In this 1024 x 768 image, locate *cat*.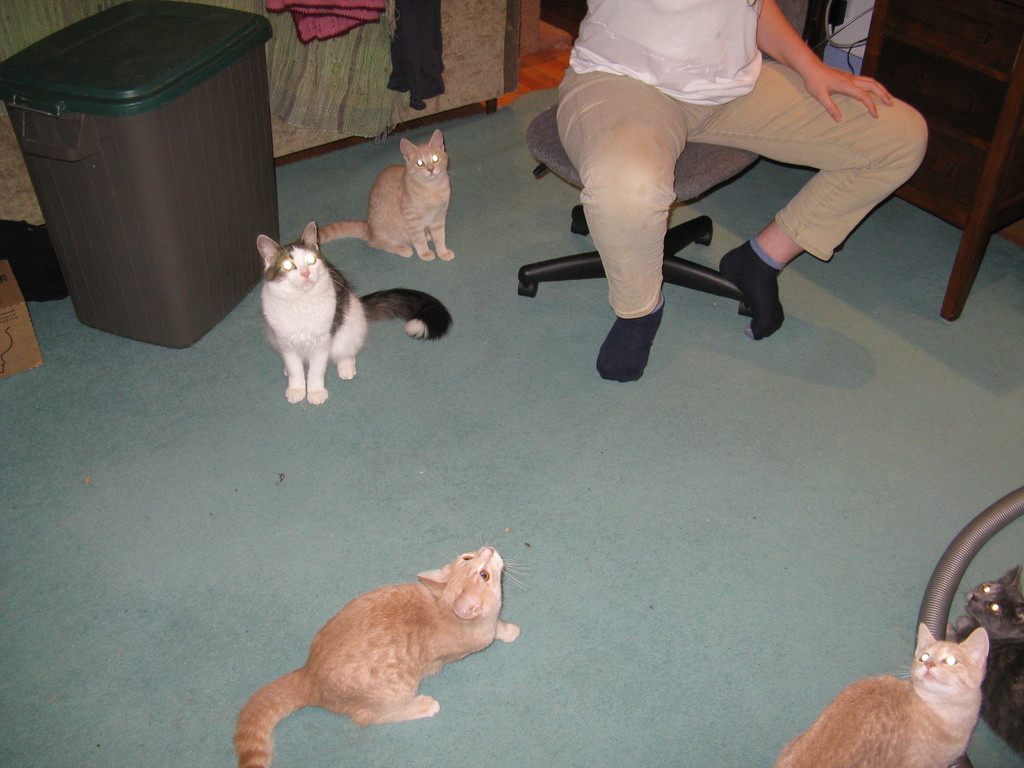
Bounding box: detection(319, 129, 451, 264).
